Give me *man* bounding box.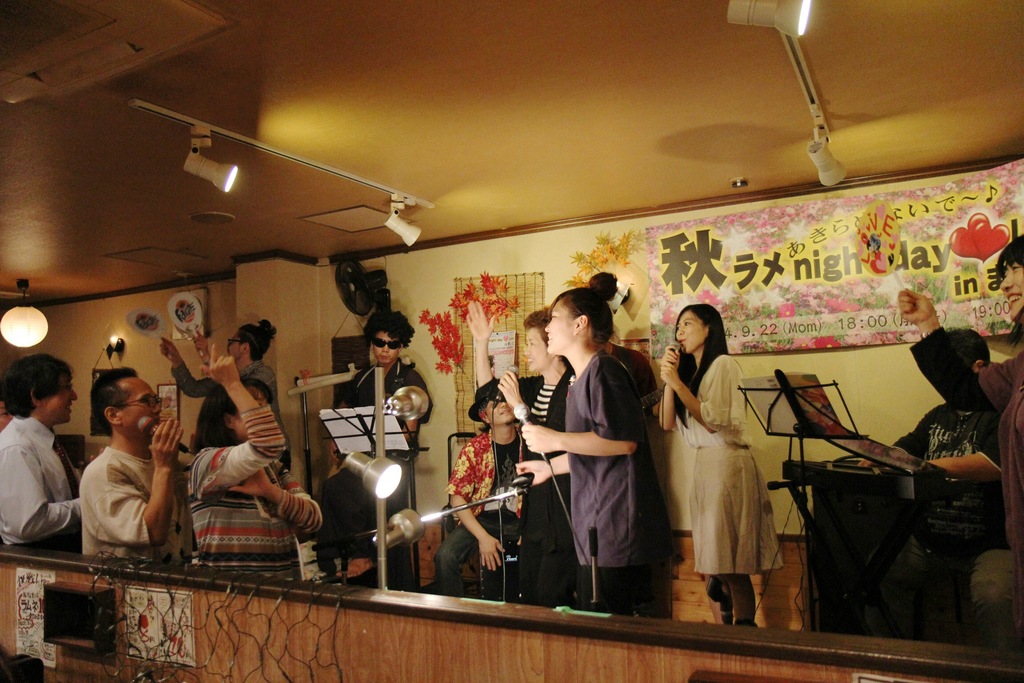
crop(63, 382, 179, 578).
